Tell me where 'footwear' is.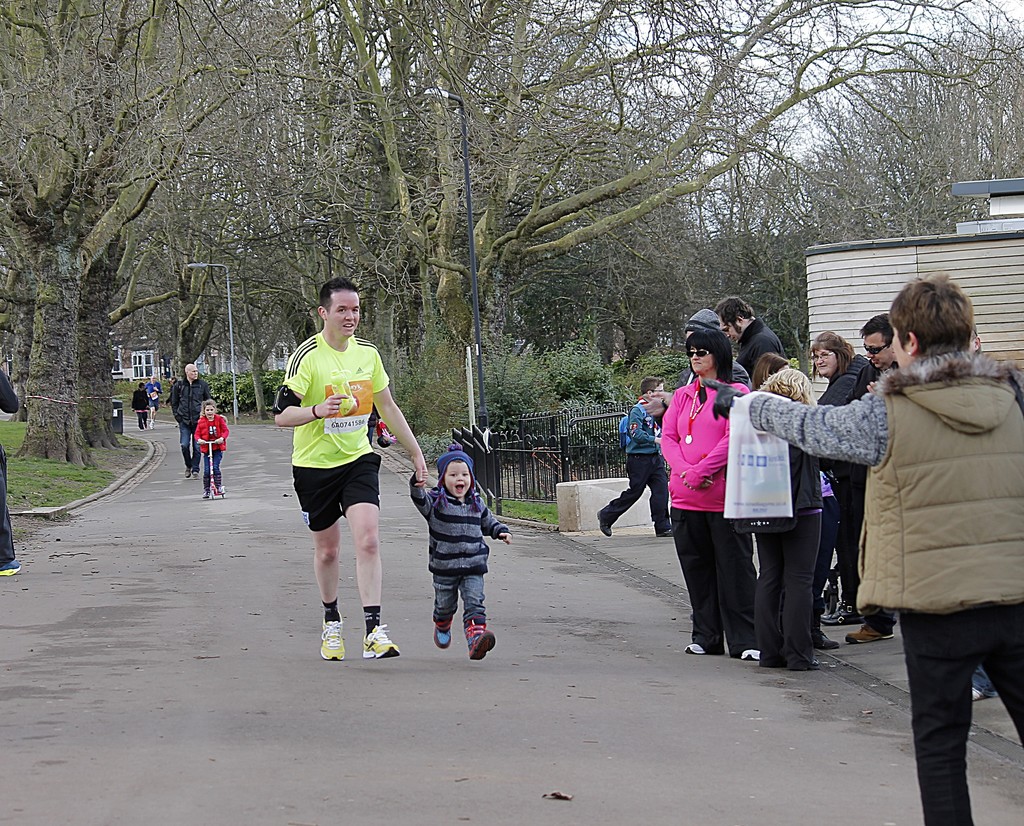
'footwear' is at crop(973, 688, 984, 700).
